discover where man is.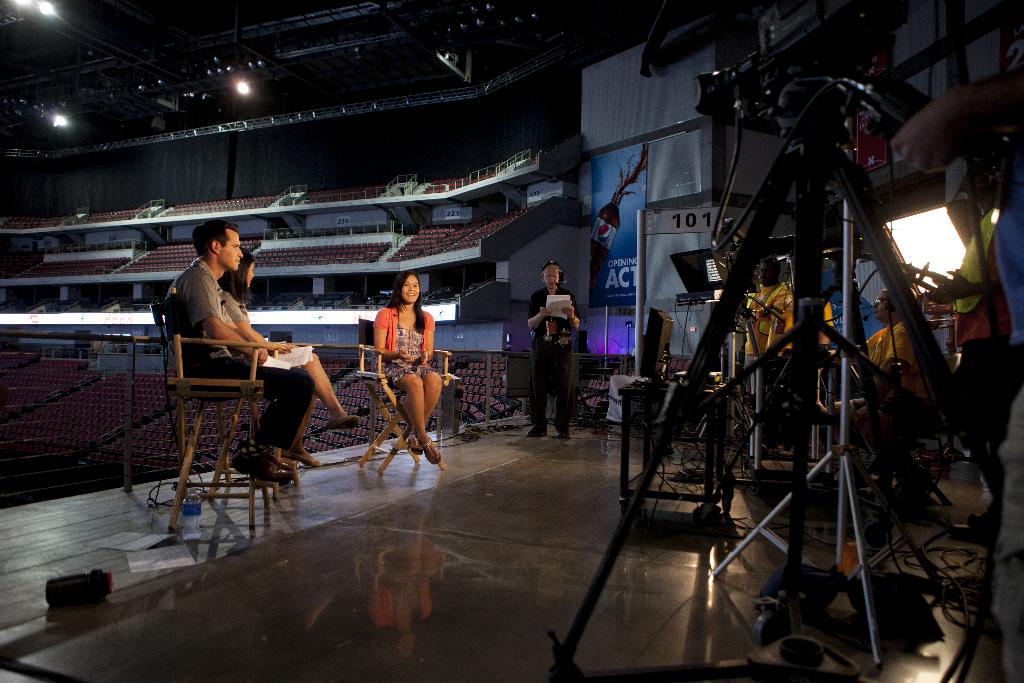
Discovered at left=892, top=0, right=1023, bottom=682.
